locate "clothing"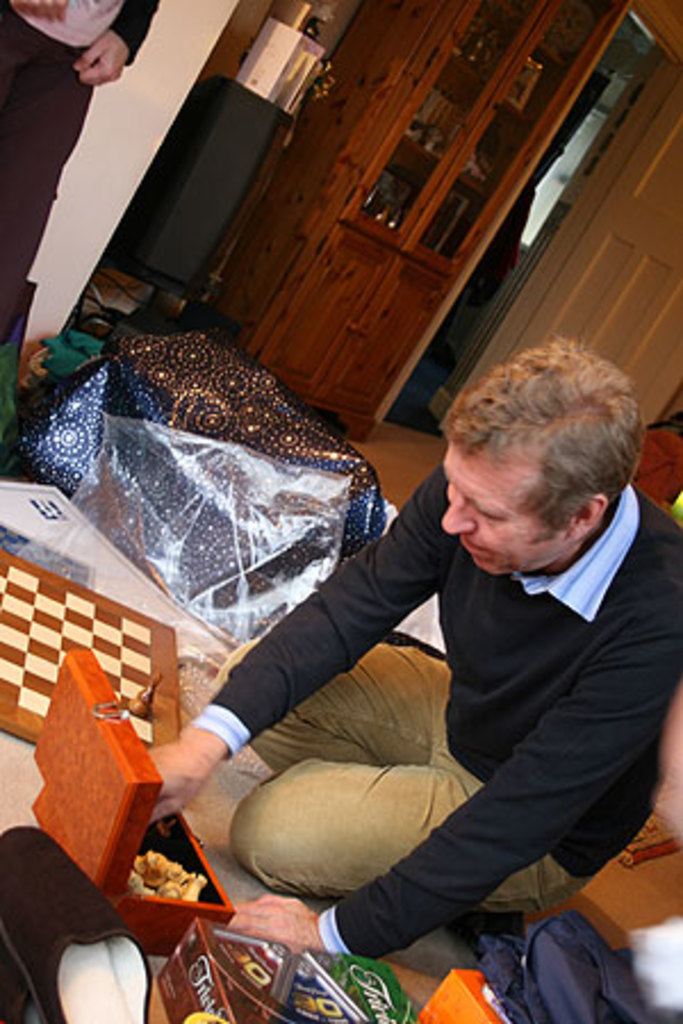
bbox=[262, 439, 676, 974]
